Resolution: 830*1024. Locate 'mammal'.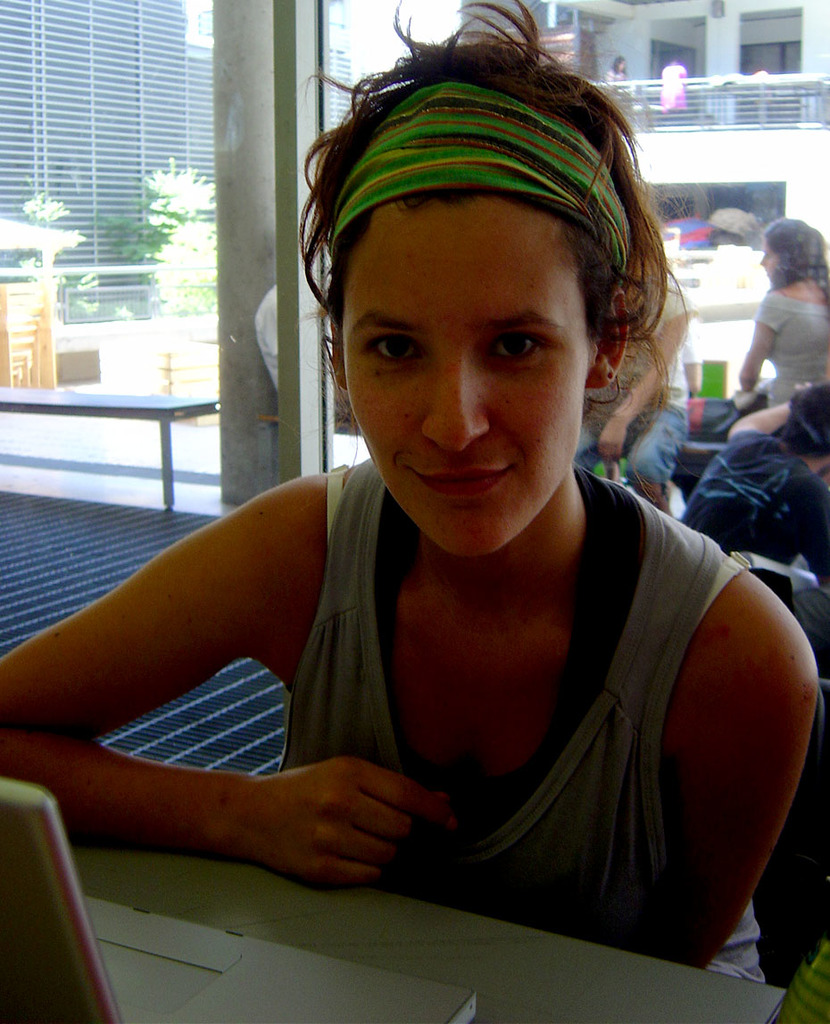
[733, 215, 829, 439].
